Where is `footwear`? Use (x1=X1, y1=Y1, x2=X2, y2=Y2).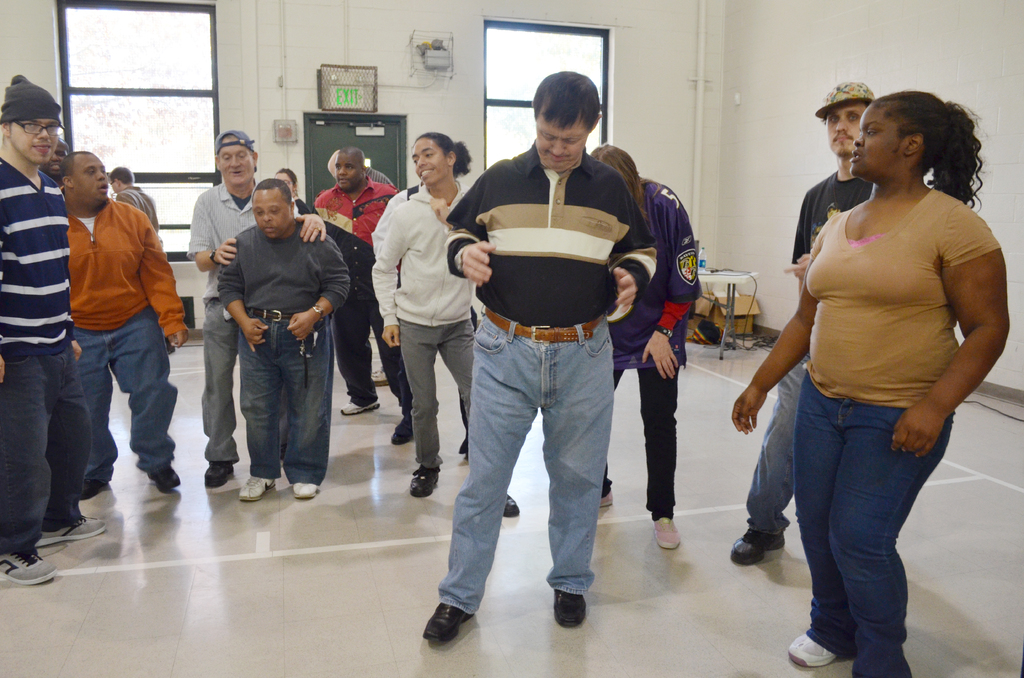
(x1=294, y1=480, x2=320, y2=503).
